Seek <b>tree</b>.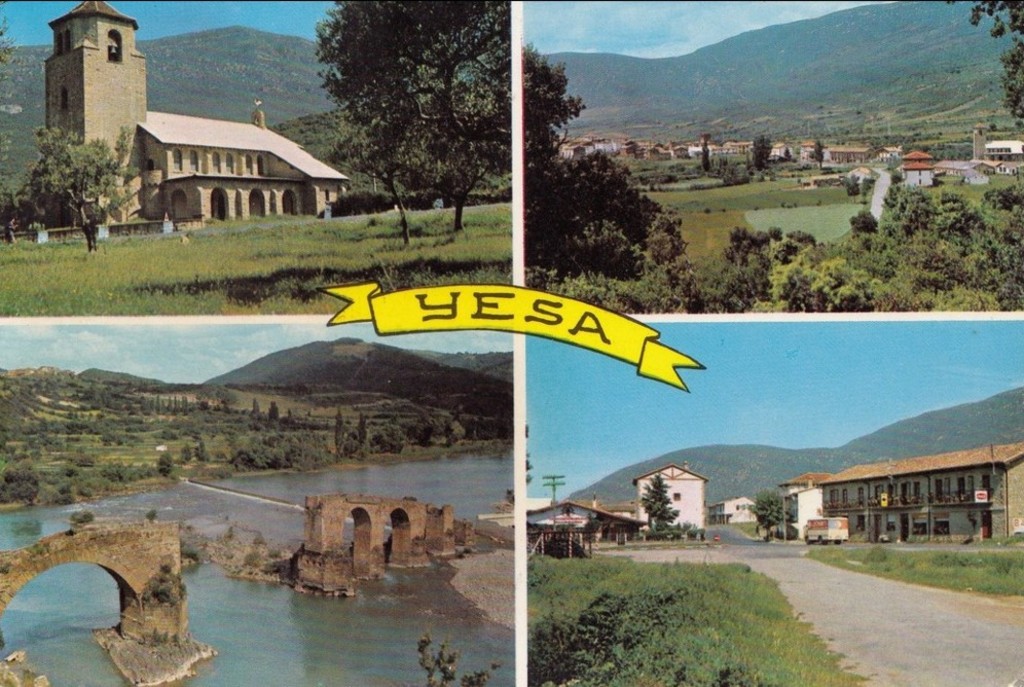
left=193, top=440, right=216, bottom=466.
